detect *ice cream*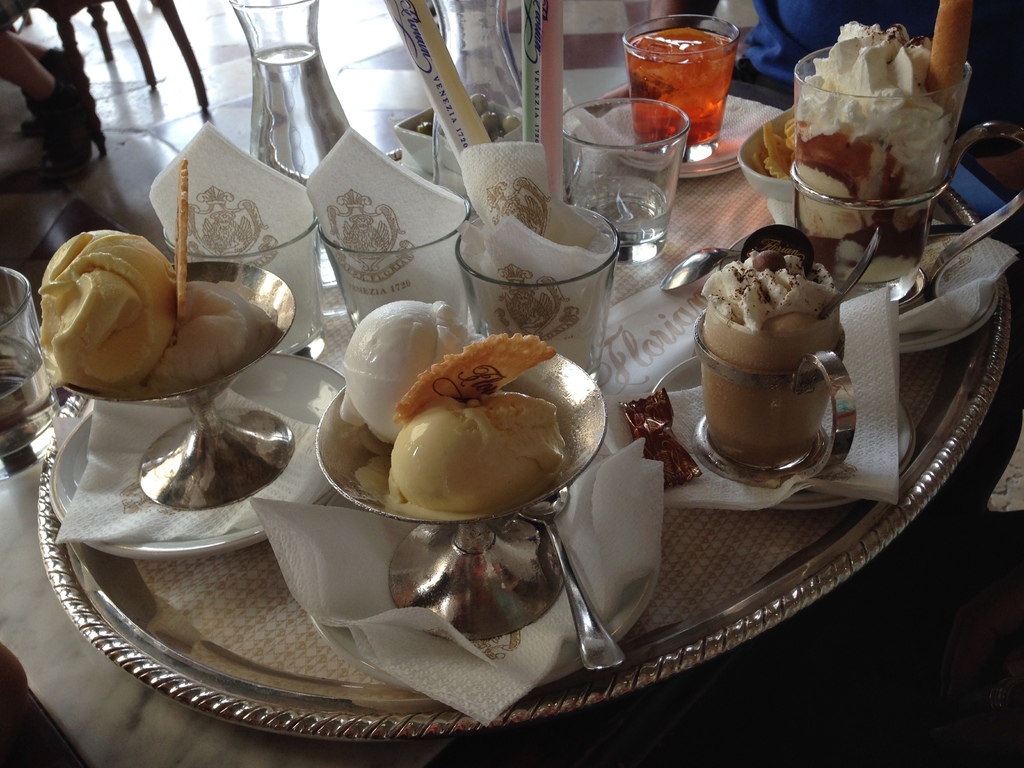
(33,226,177,388)
